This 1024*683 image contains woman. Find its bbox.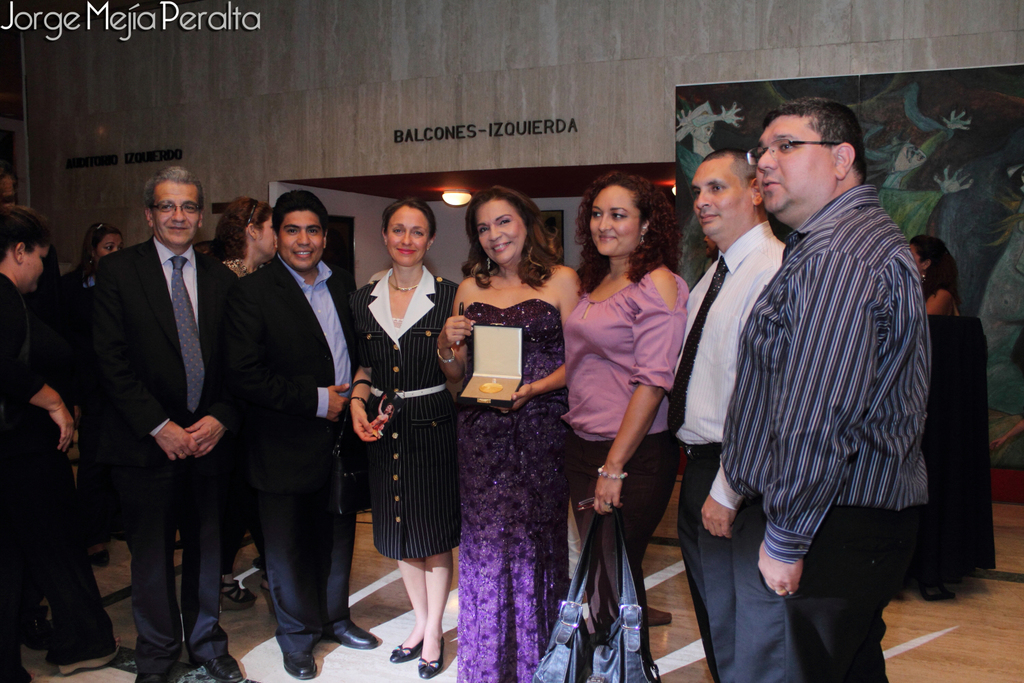
box=[0, 204, 115, 672].
